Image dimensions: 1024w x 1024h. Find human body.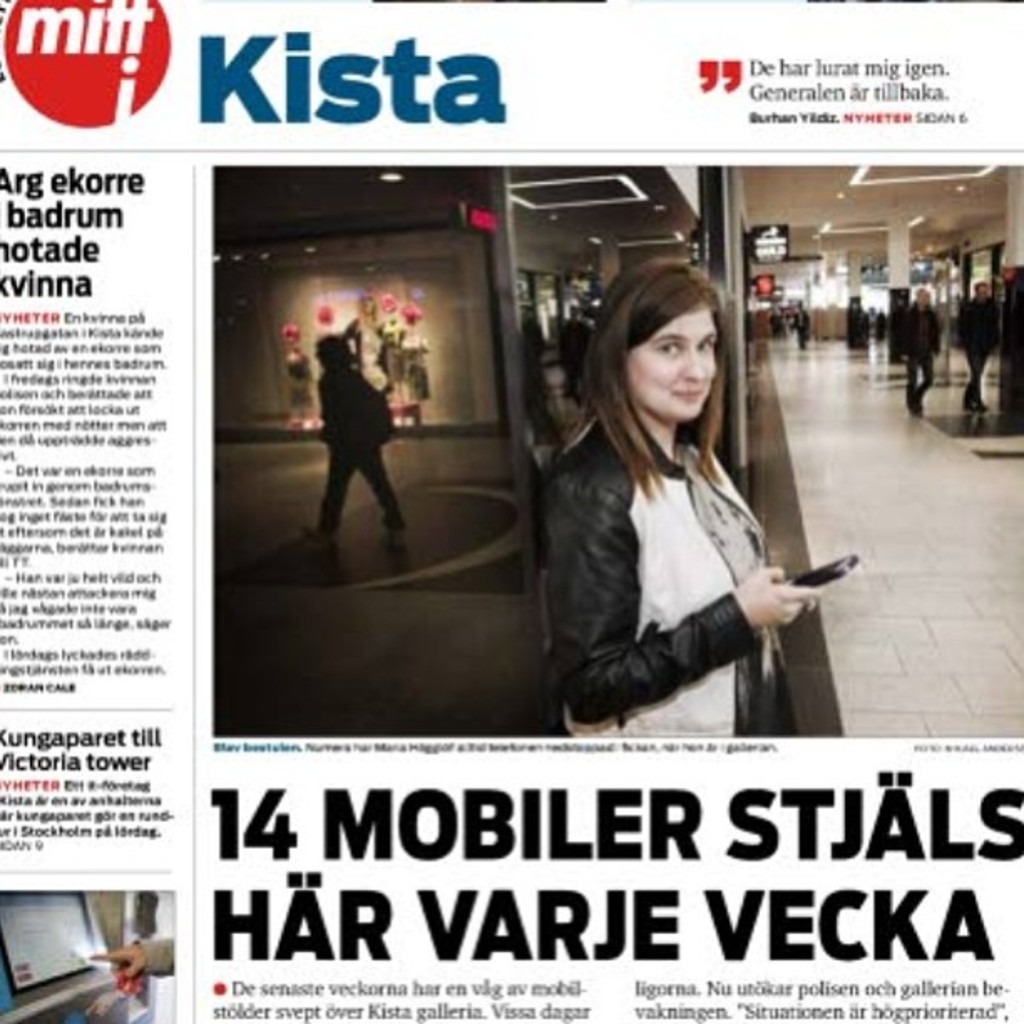
(94, 940, 174, 986).
